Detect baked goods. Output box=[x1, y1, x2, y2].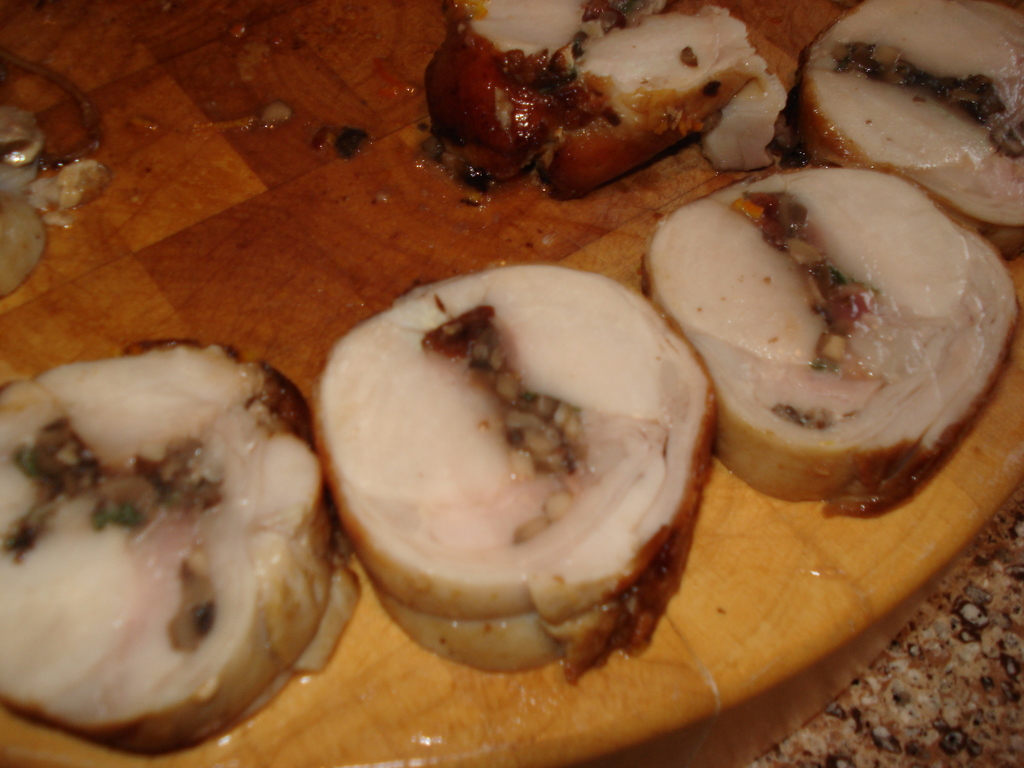
box=[417, 0, 765, 198].
